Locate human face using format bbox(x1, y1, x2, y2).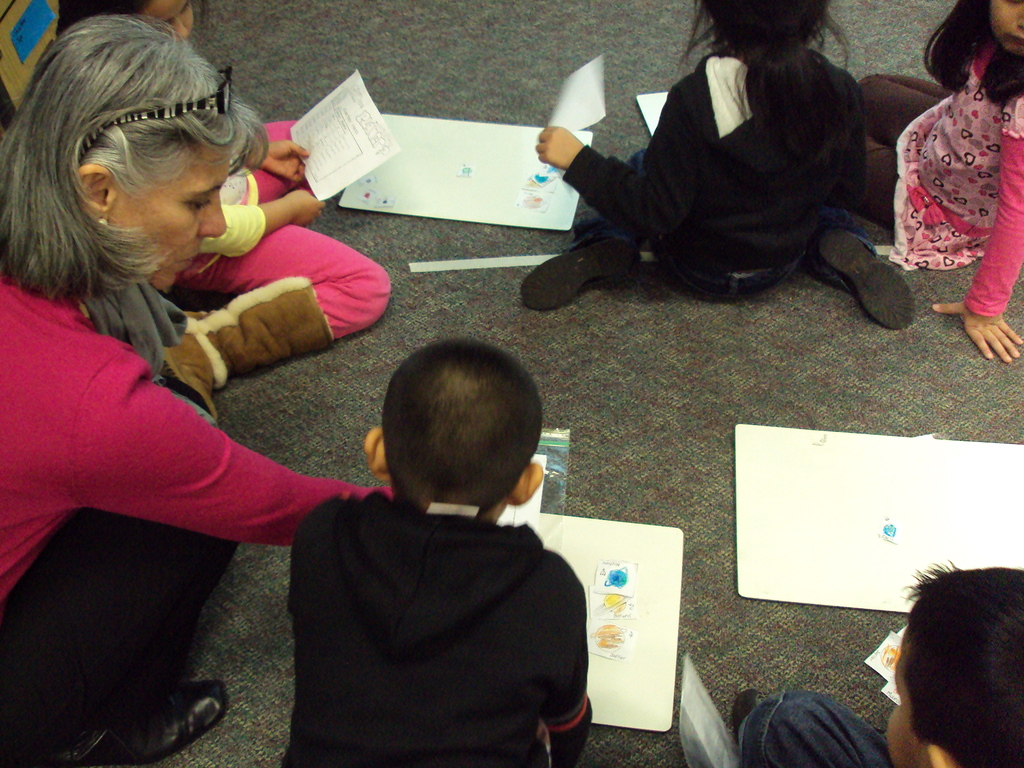
bbox(110, 130, 229, 297).
